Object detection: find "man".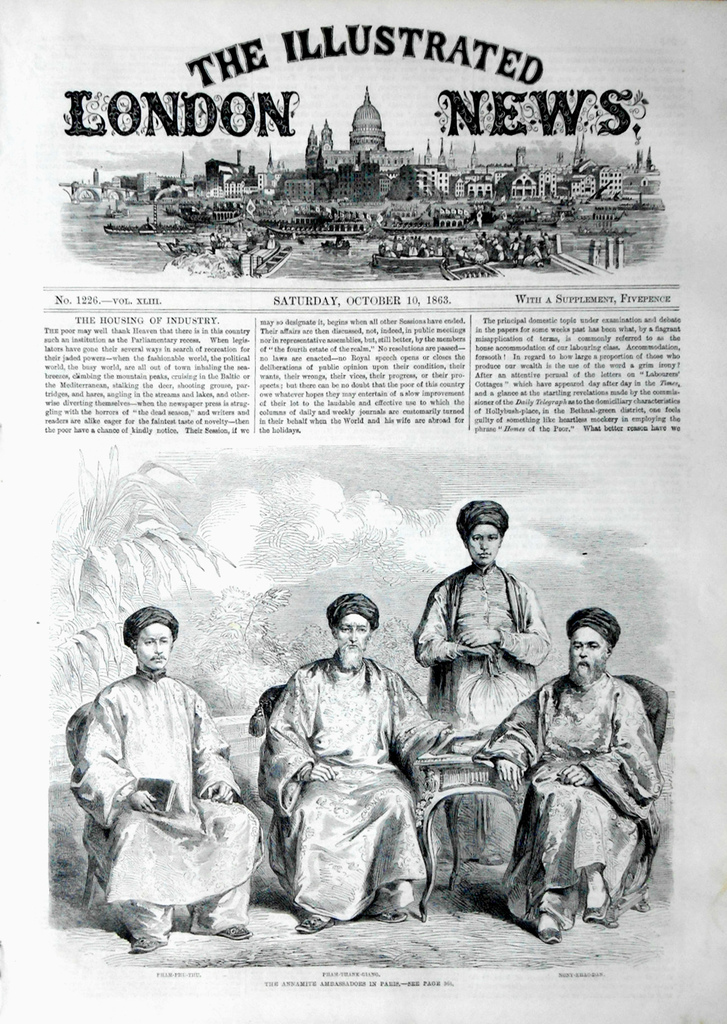
(left=408, top=501, right=550, bottom=742).
